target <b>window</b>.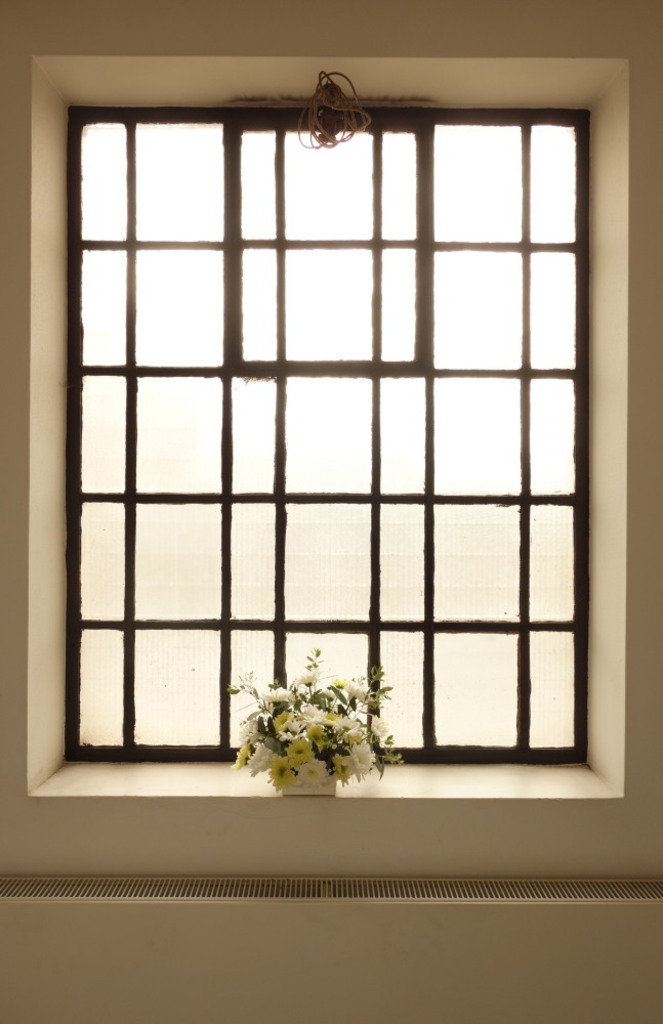
Target region: <region>8, 26, 651, 827</region>.
